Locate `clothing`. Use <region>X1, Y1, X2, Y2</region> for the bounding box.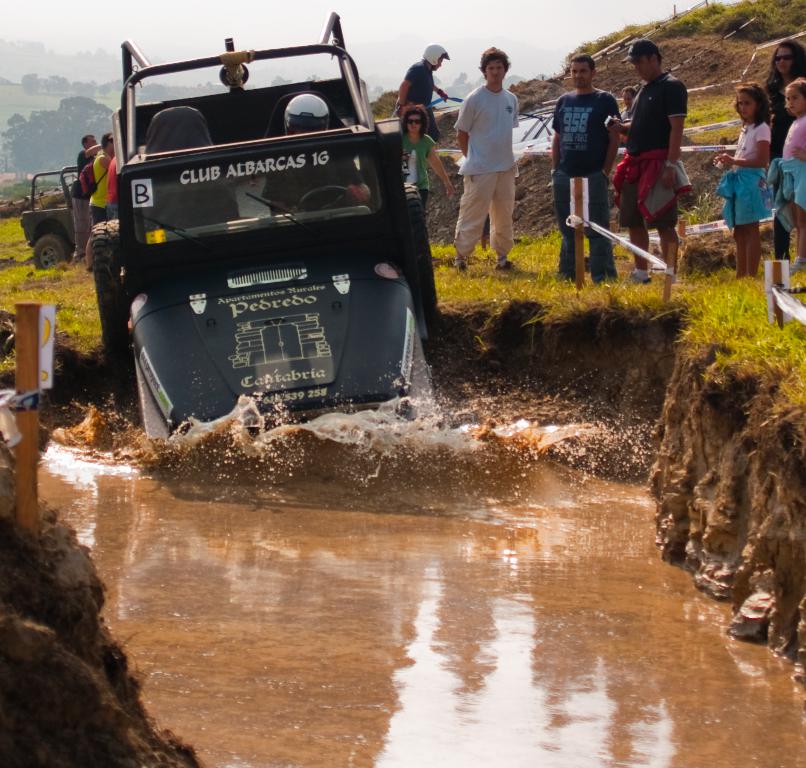
<region>773, 79, 789, 160</region>.
